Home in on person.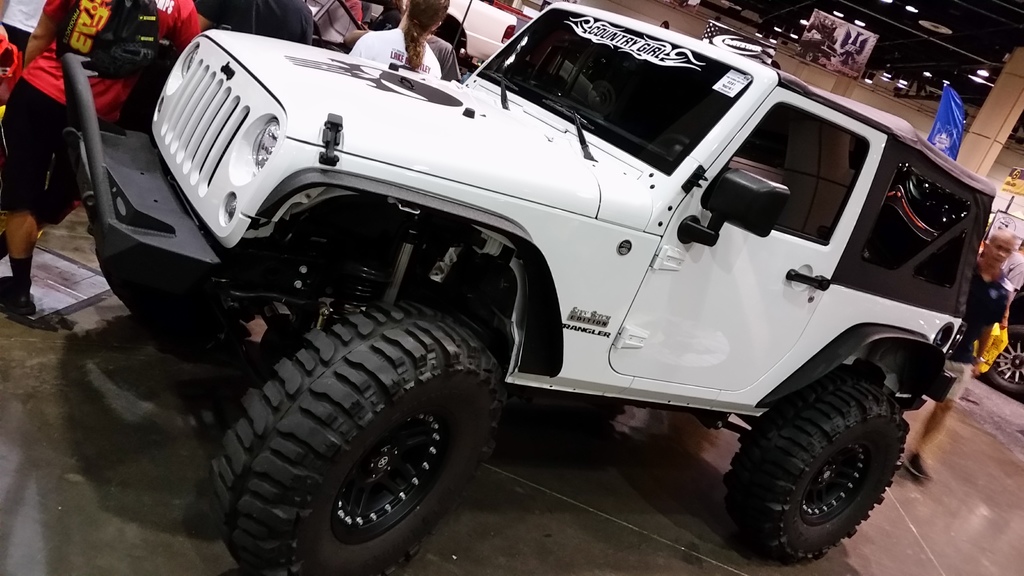
Homed in at Rect(904, 227, 1020, 482).
